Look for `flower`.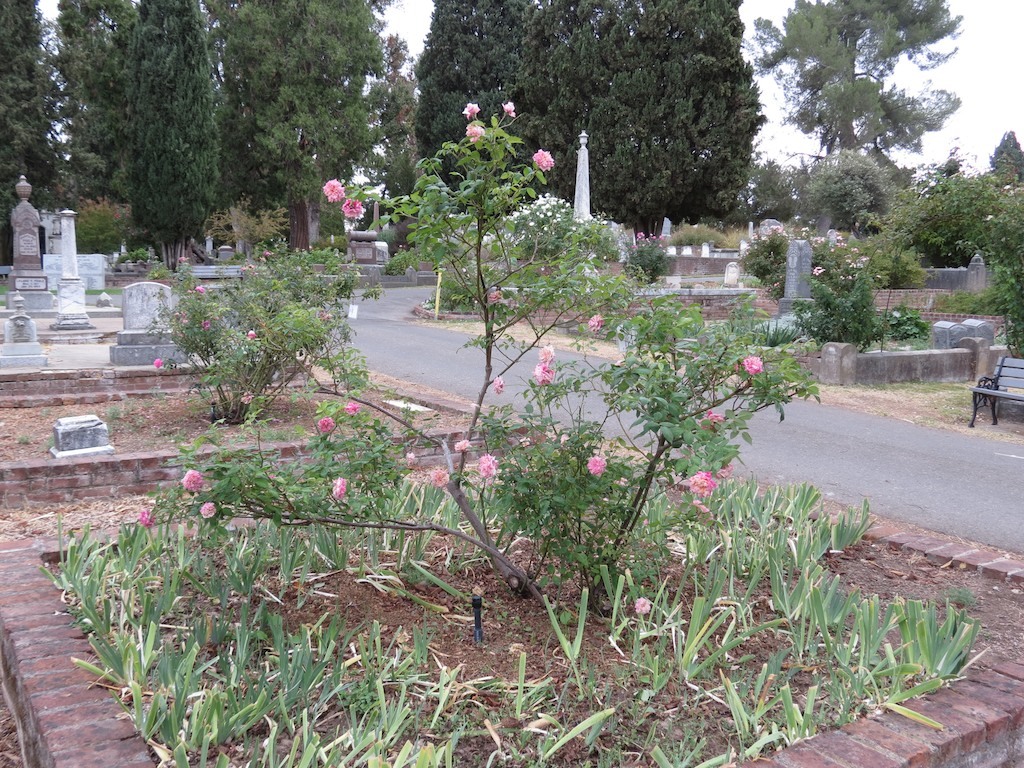
Found: select_region(179, 469, 202, 492).
